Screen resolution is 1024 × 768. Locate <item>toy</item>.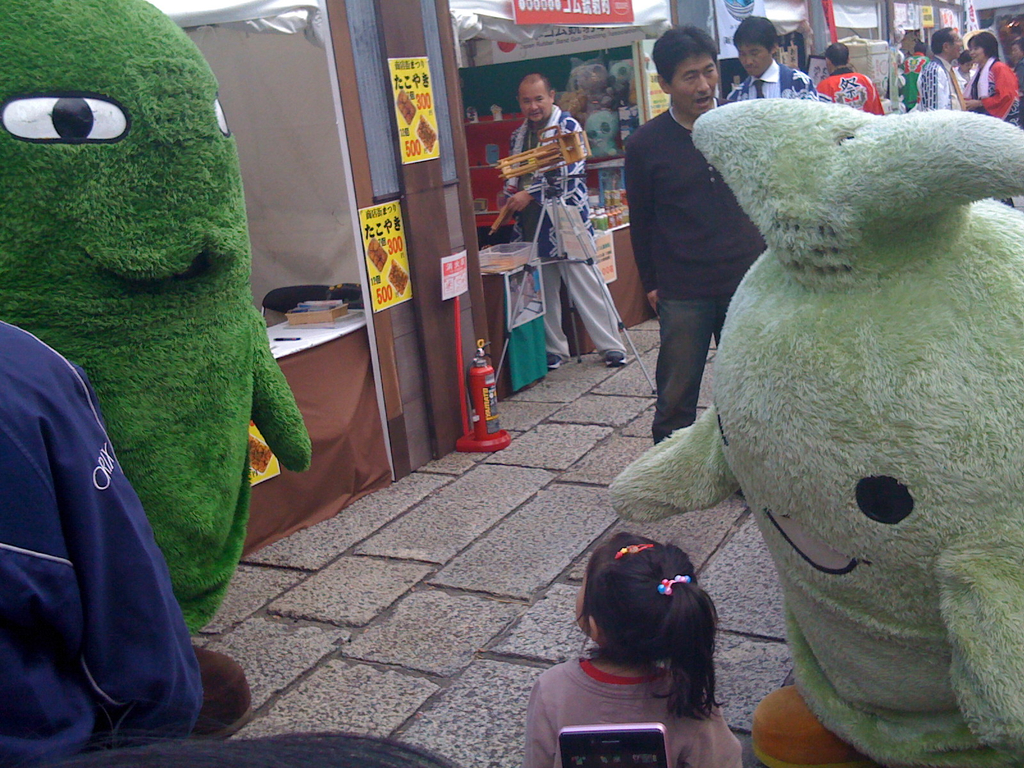
x1=609, y1=94, x2=1023, y2=767.
